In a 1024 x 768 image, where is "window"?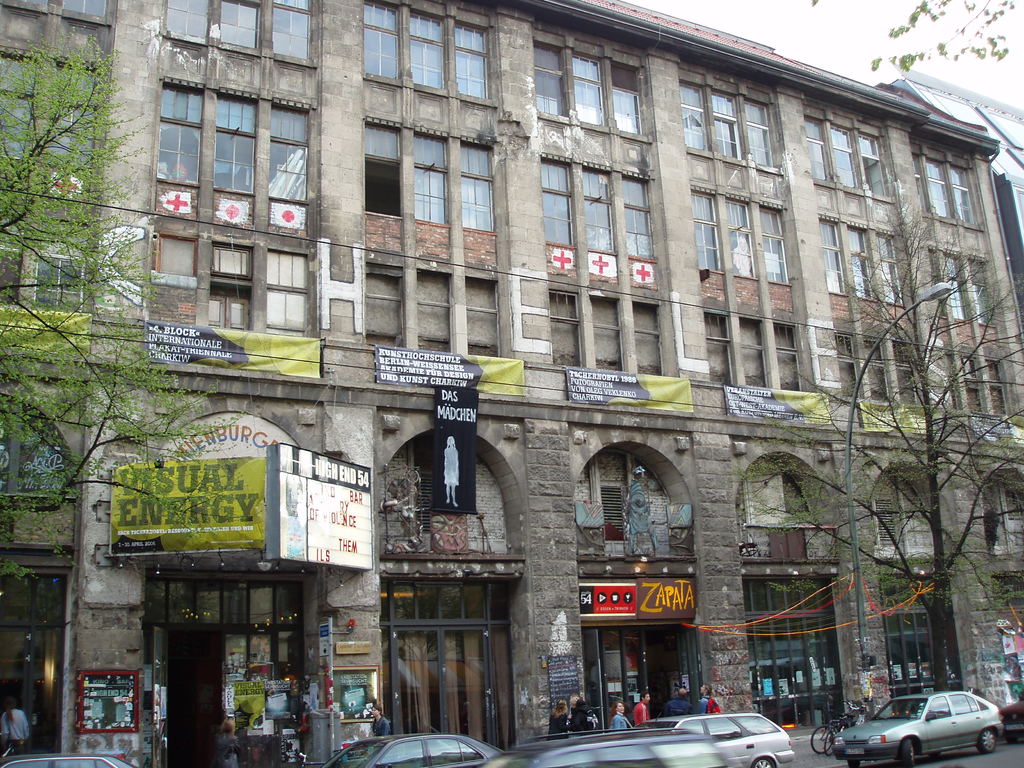
region(31, 220, 89, 316).
